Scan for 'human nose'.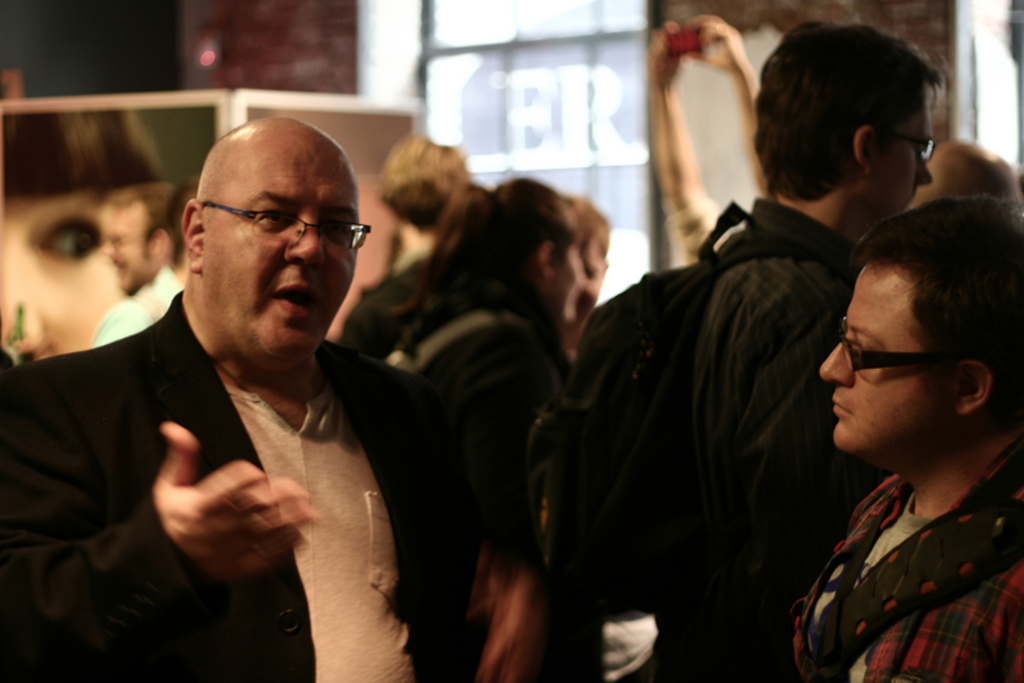
Scan result: [820, 333, 851, 384].
